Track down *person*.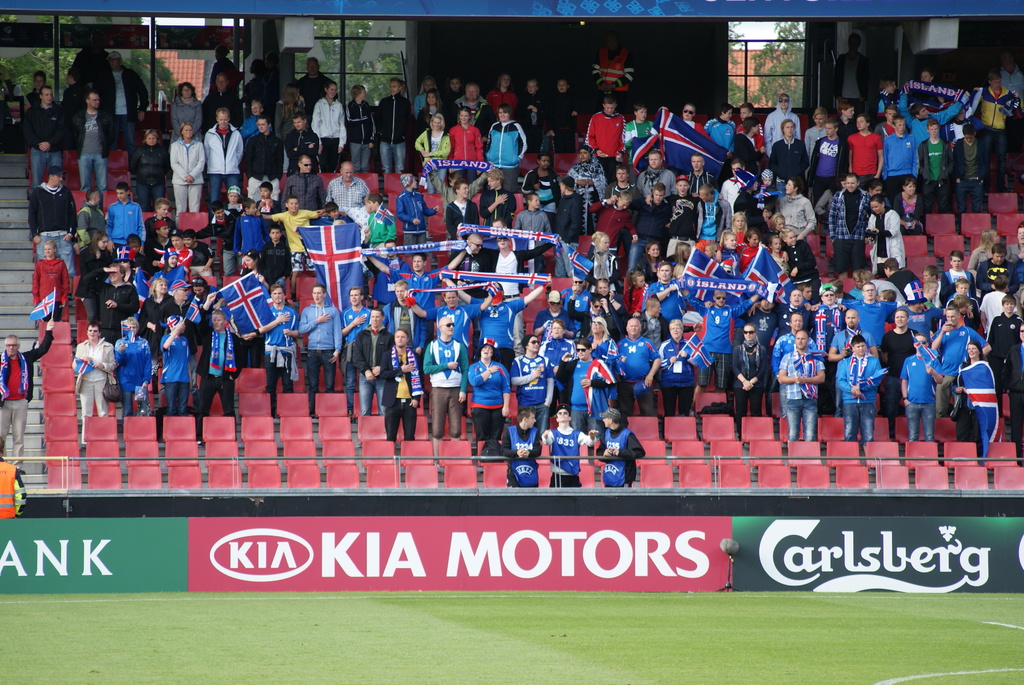
Tracked to 785:333:829:434.
